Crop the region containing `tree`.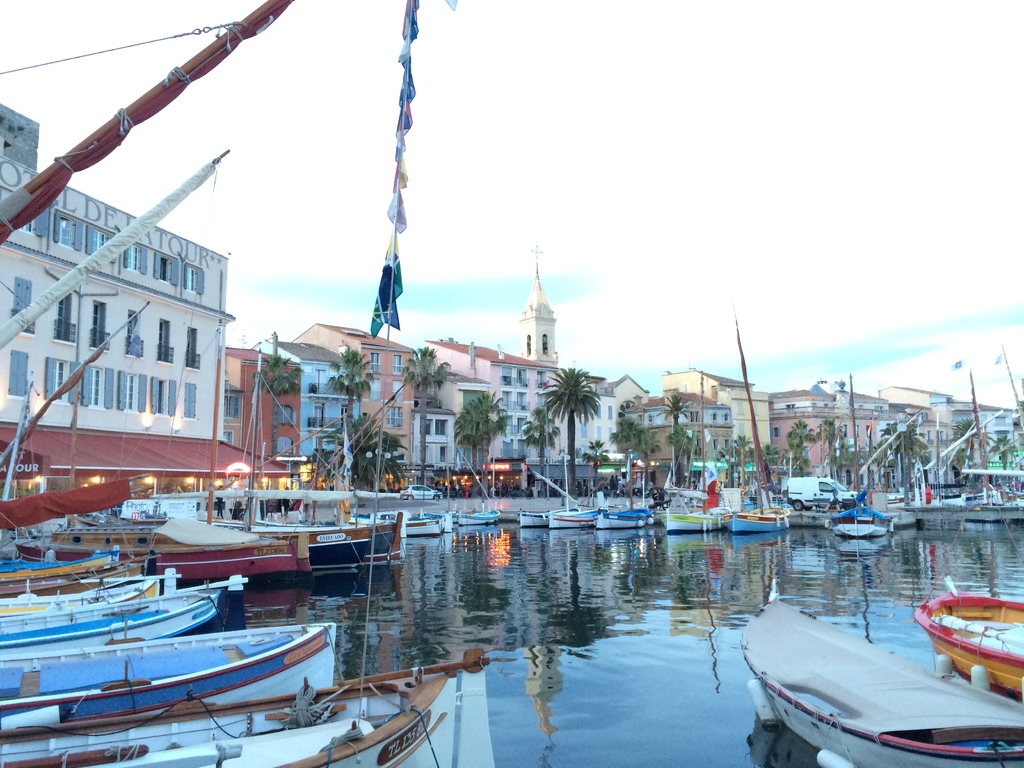
Crop region: Rect(884, 410, 919, 502).
